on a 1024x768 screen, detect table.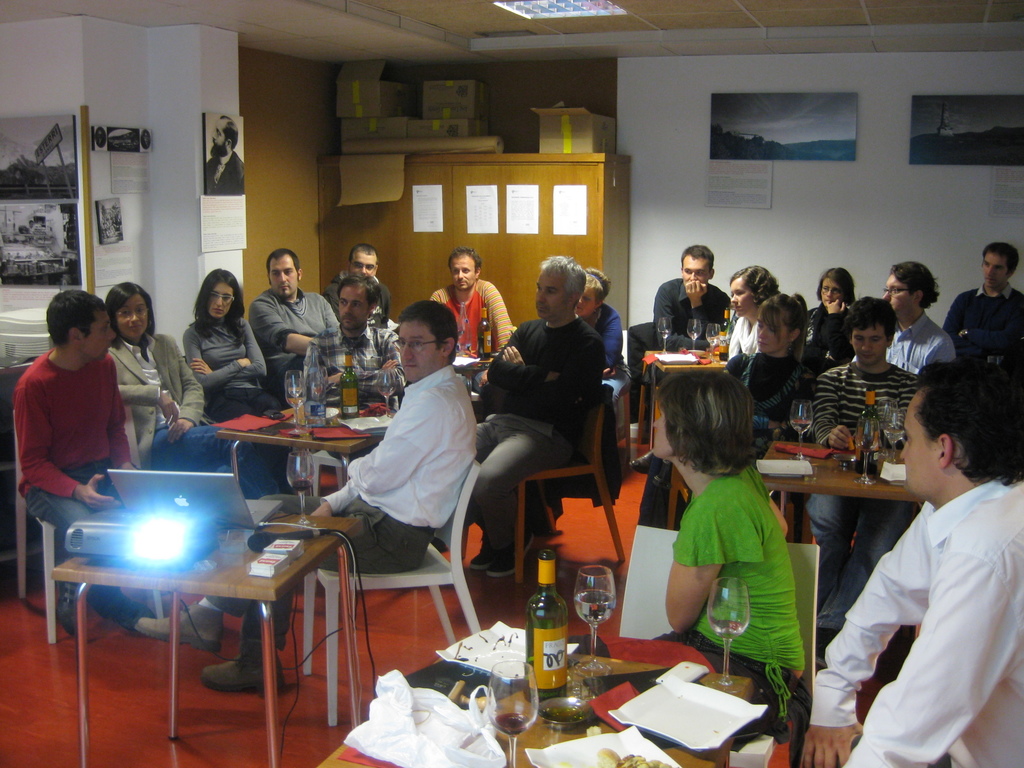
locate(765, 444, 925, 534).
